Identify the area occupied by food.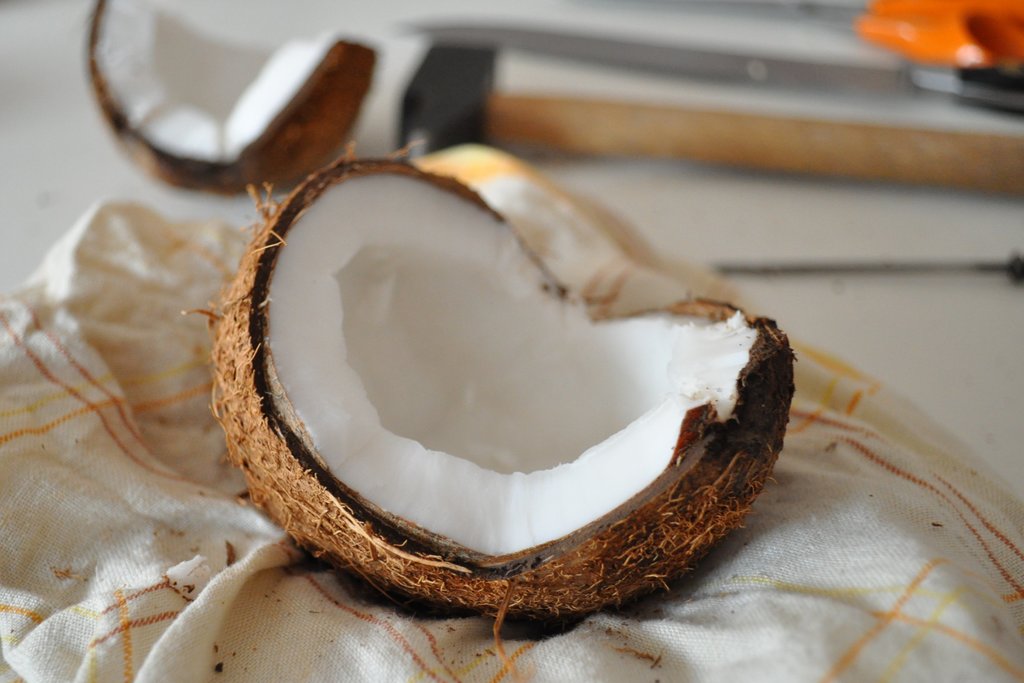
Area: BBox(94, 1, 329, 167).
